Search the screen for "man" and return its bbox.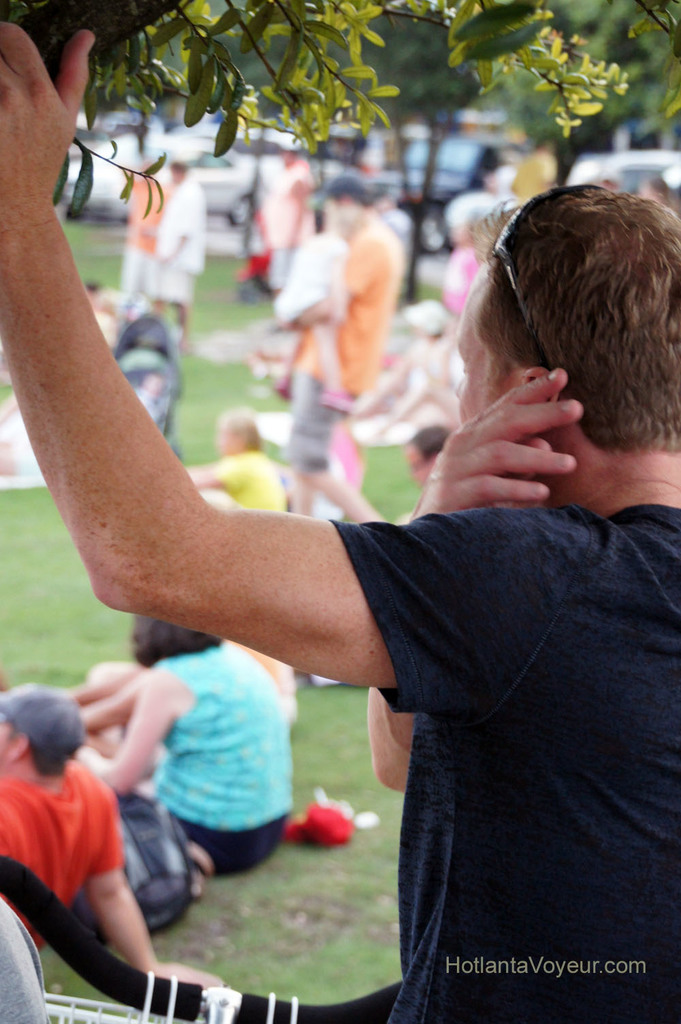
Found: (x1=142, y1=161, x2=210, y2=357).
